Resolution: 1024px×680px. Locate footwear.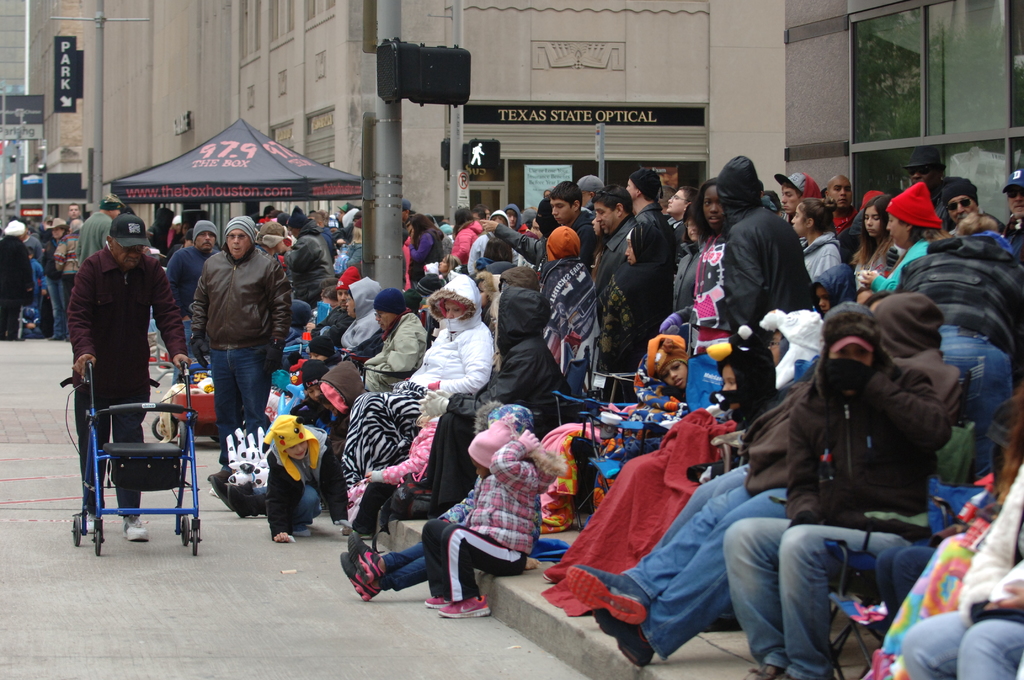
[left=435, top=590, right=491, bottom=619].
